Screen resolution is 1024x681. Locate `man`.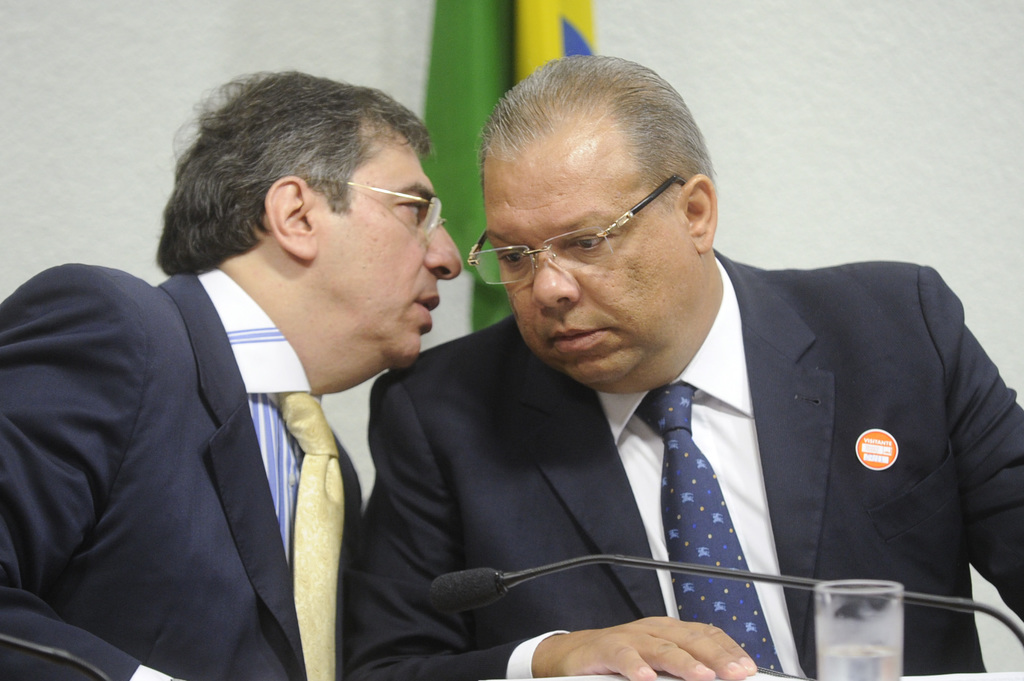
box(0, 66, 463, 680).
